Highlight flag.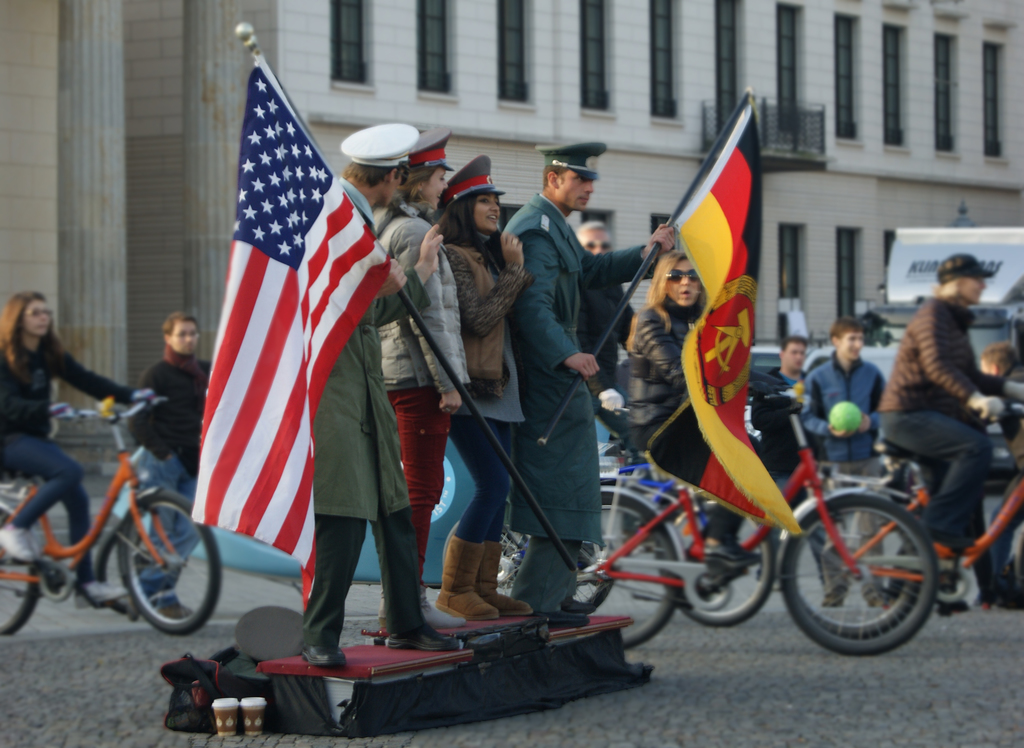
Highlighted region: box=[182, 51, 385, 624].
